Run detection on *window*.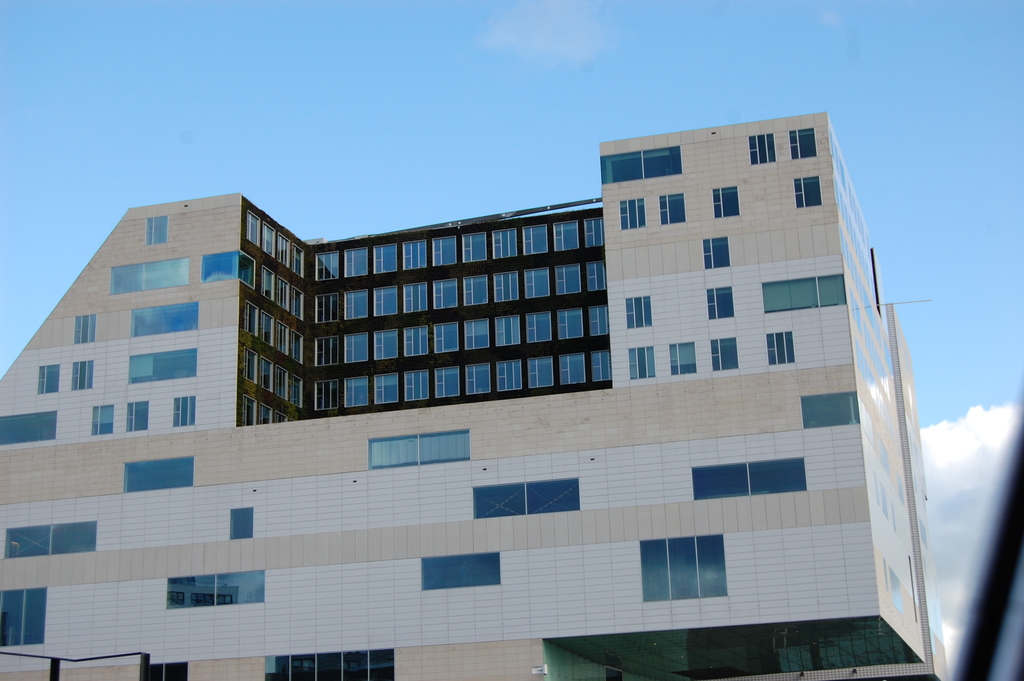
Result: locate(280, 410, 288, 426).
